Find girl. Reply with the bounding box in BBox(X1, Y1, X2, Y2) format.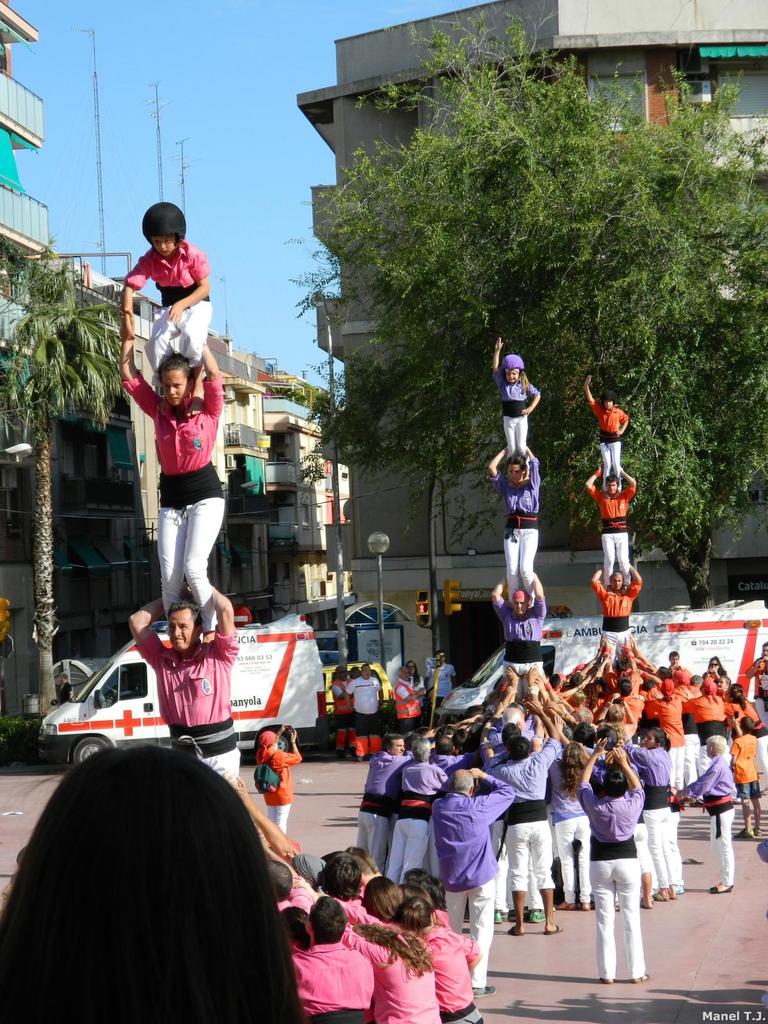
BBox(118, 205, 210, 419).
